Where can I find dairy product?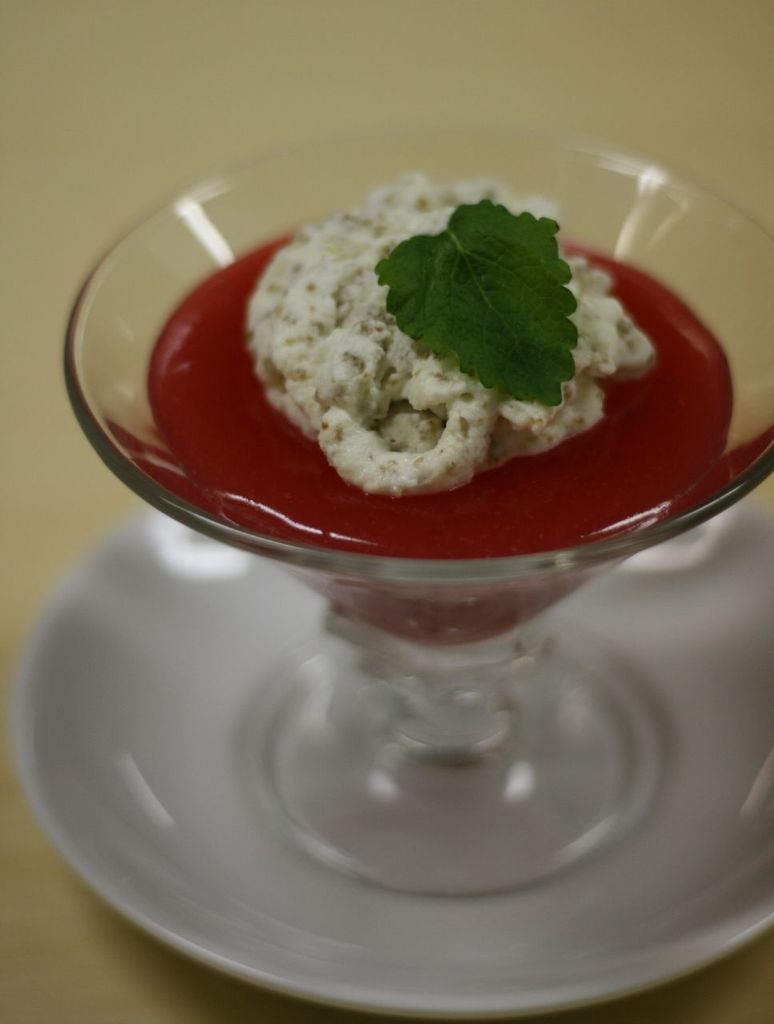
You can find it at (left=246, top=161, right=656, bottom=498).
